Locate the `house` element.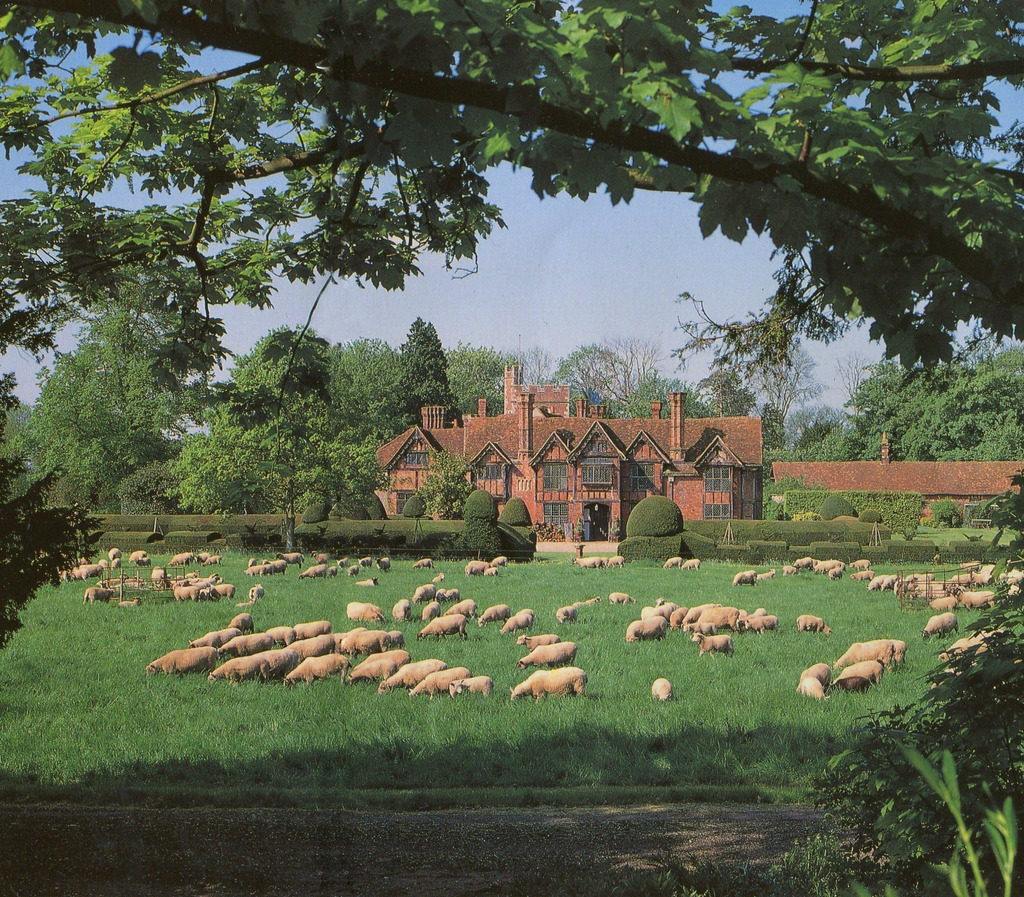
Element bbox: (765, 419, 1023, 534).
